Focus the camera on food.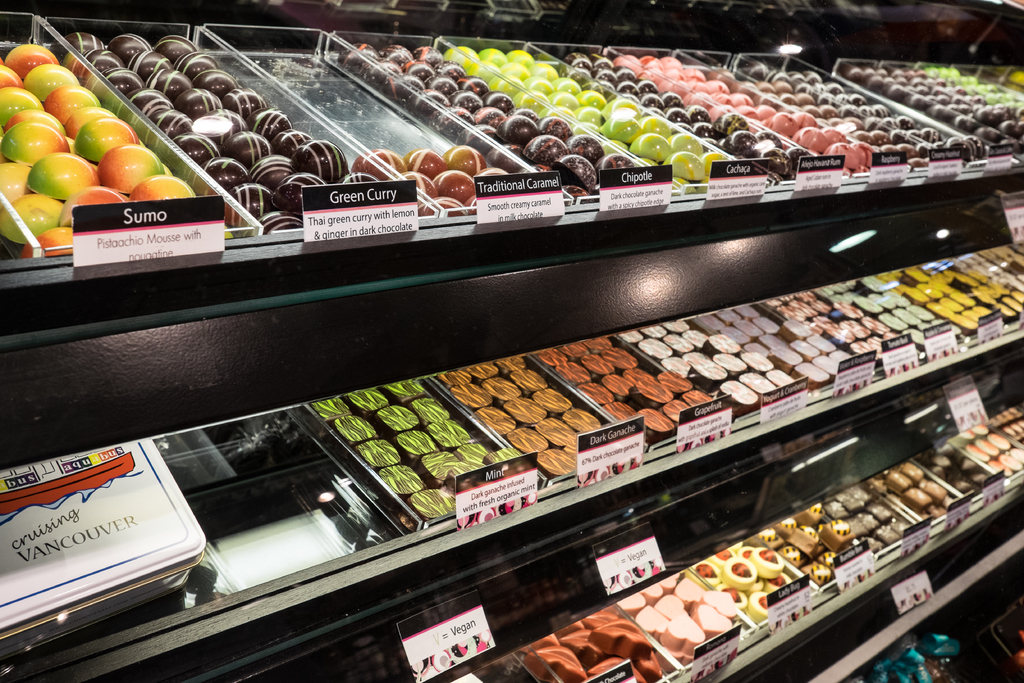
Focus region: detection(430, 168, 472, 197).
